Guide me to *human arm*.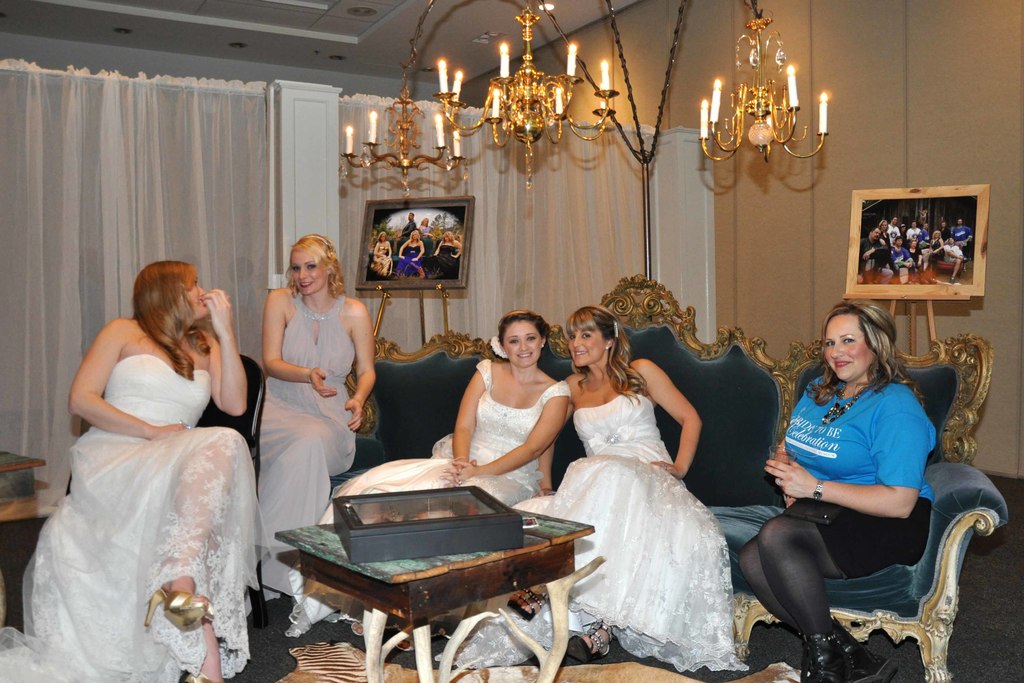
Guidance: 346,291,375,431.
